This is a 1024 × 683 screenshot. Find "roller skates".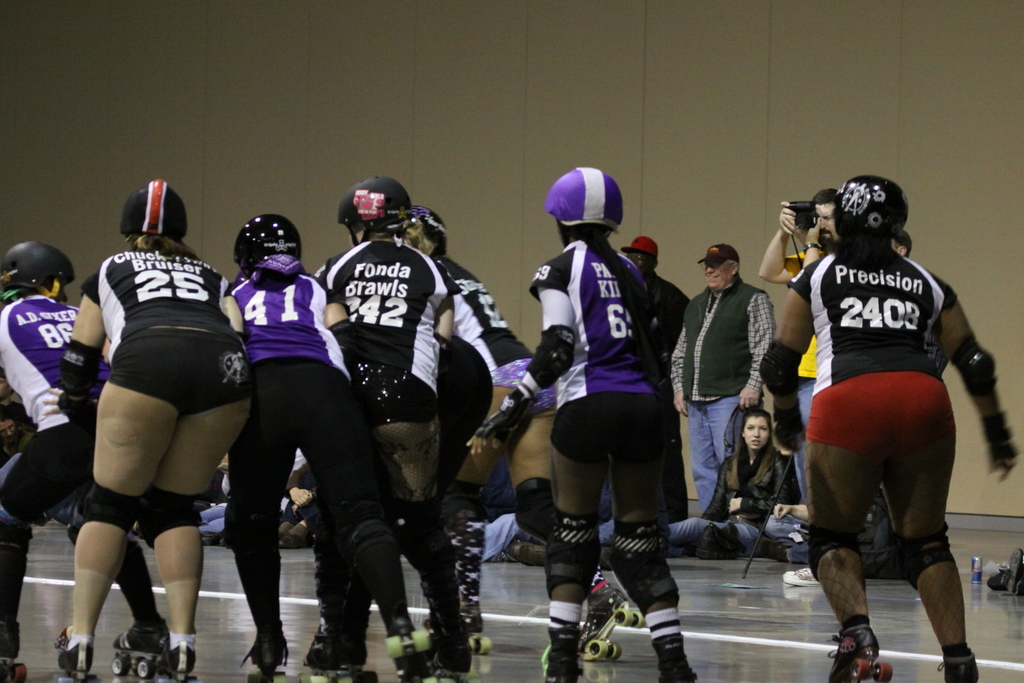
Bounding box: [161,641,202,682].
